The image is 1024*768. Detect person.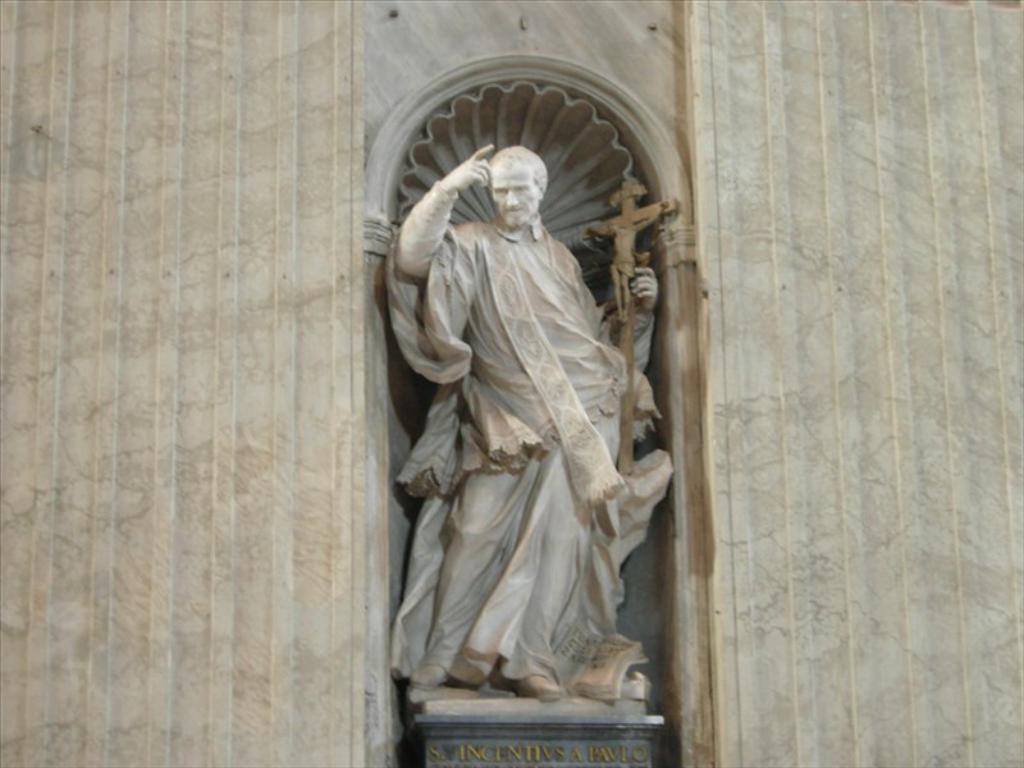
Detection: locate(349, 91, 646, 709).
